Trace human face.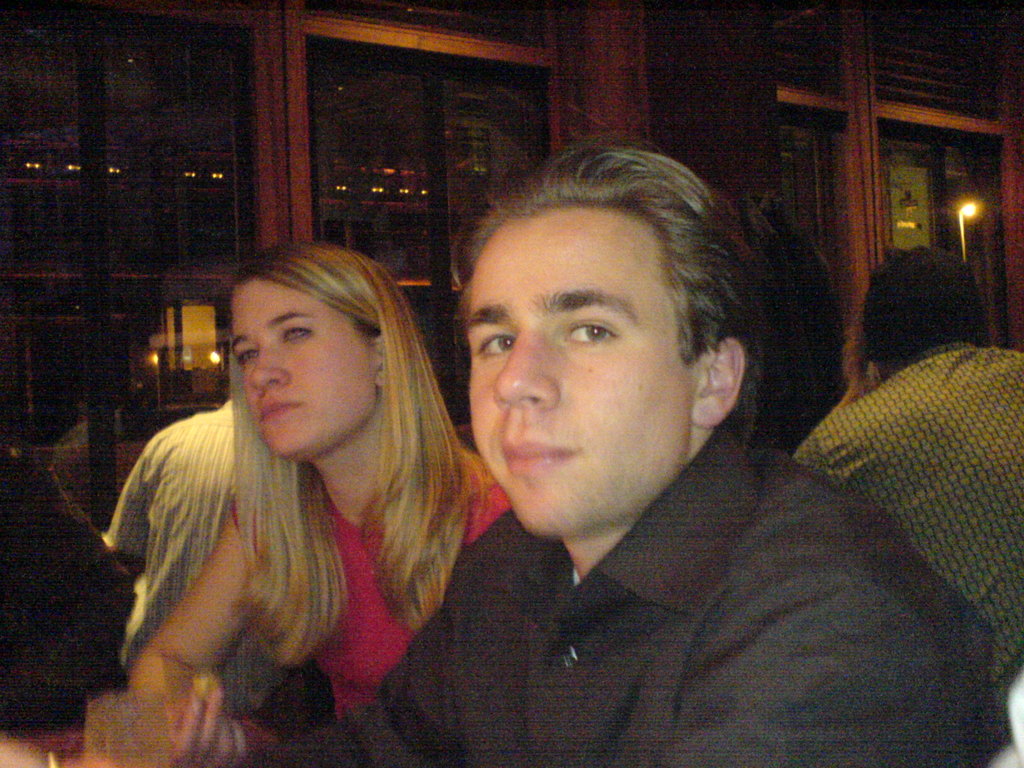
Traced to <bbox>467, 198, 690, 542</bbox>.
